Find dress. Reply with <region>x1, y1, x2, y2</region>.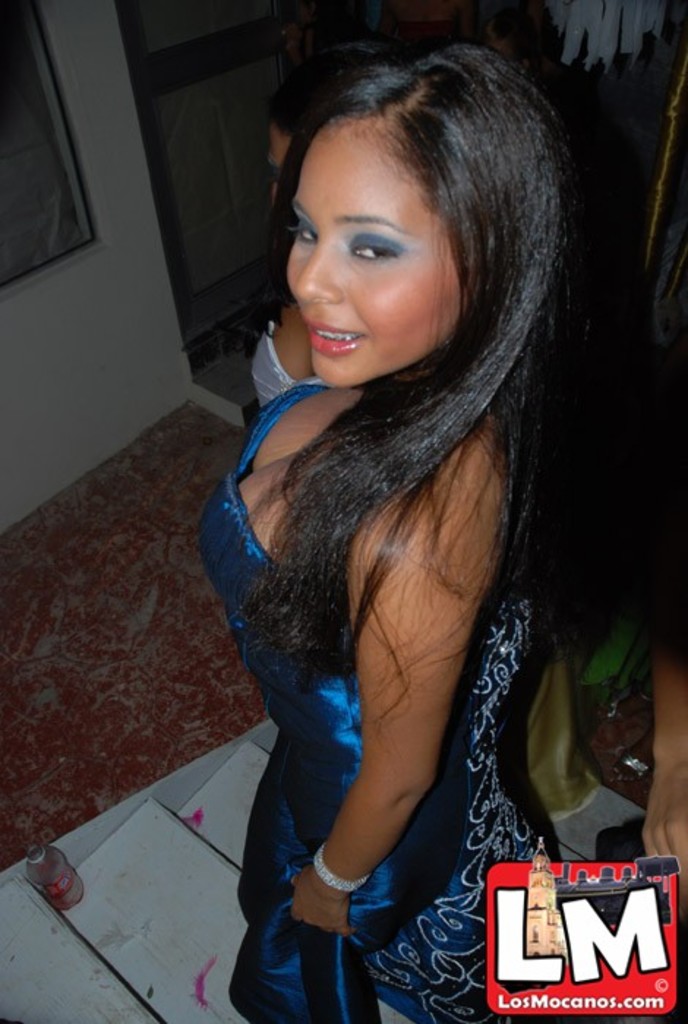
<region>183, 383, 574, 1023</region>.
